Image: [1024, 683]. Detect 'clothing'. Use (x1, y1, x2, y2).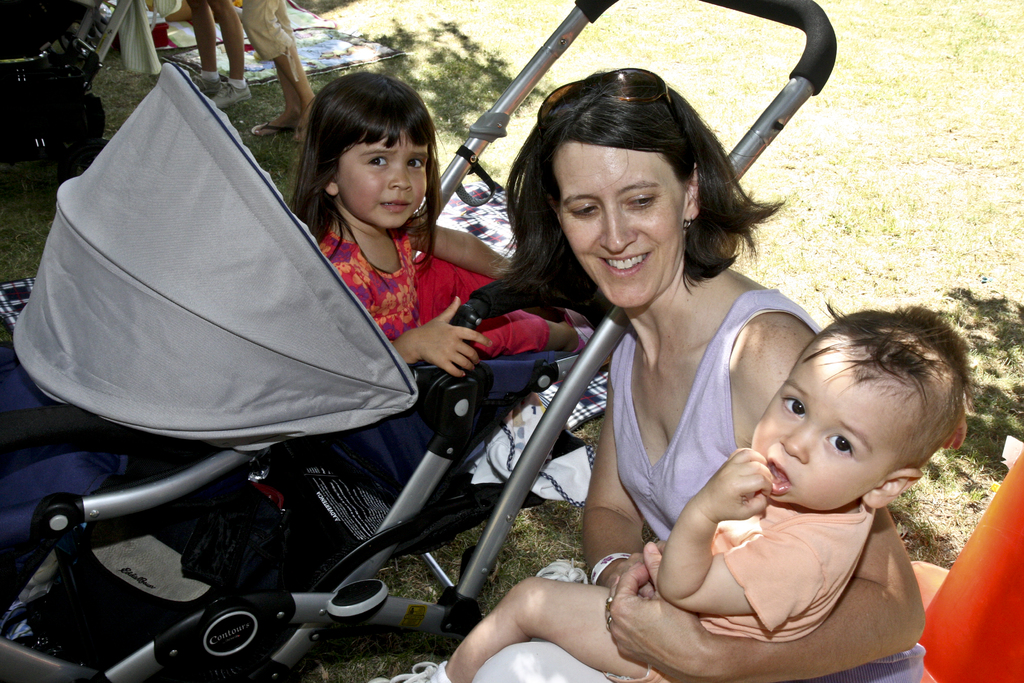
(232, 0, 294, 67).
